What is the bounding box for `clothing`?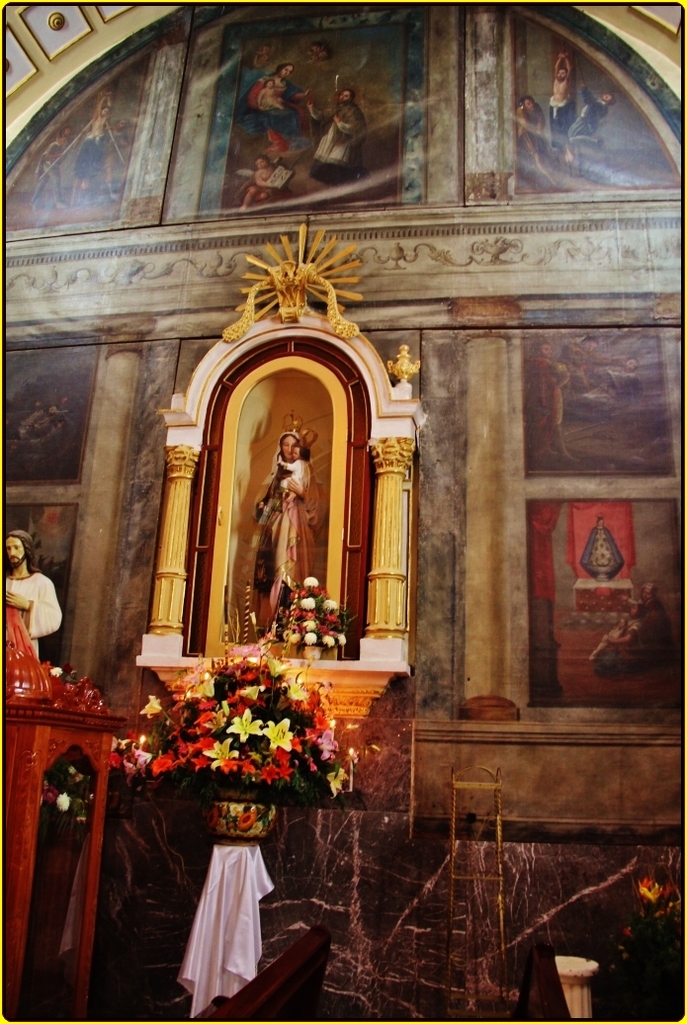
x1=524, y1=359, x2=560, y2=462.
